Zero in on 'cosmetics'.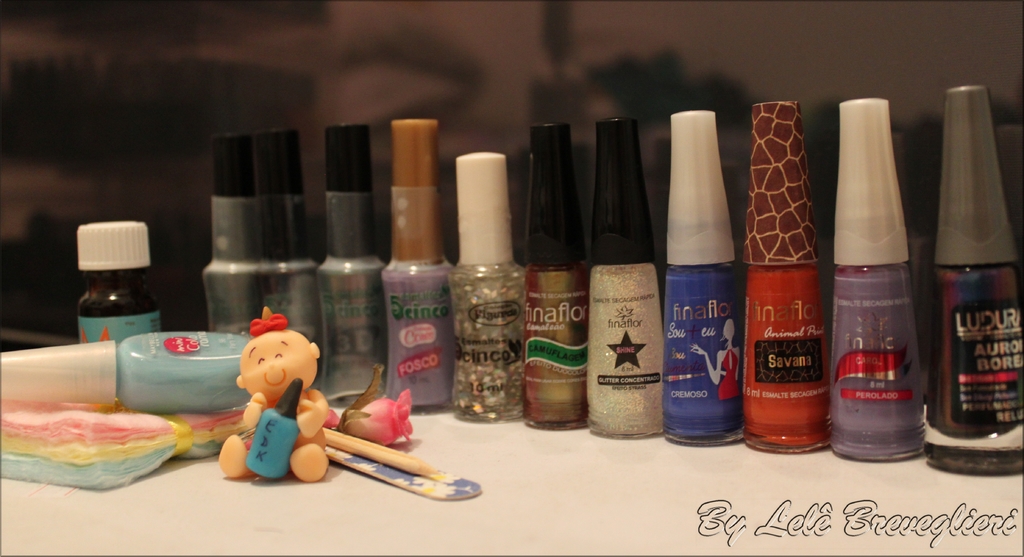
Zeroed in: <region>312, 120, 389, 409</region>.
